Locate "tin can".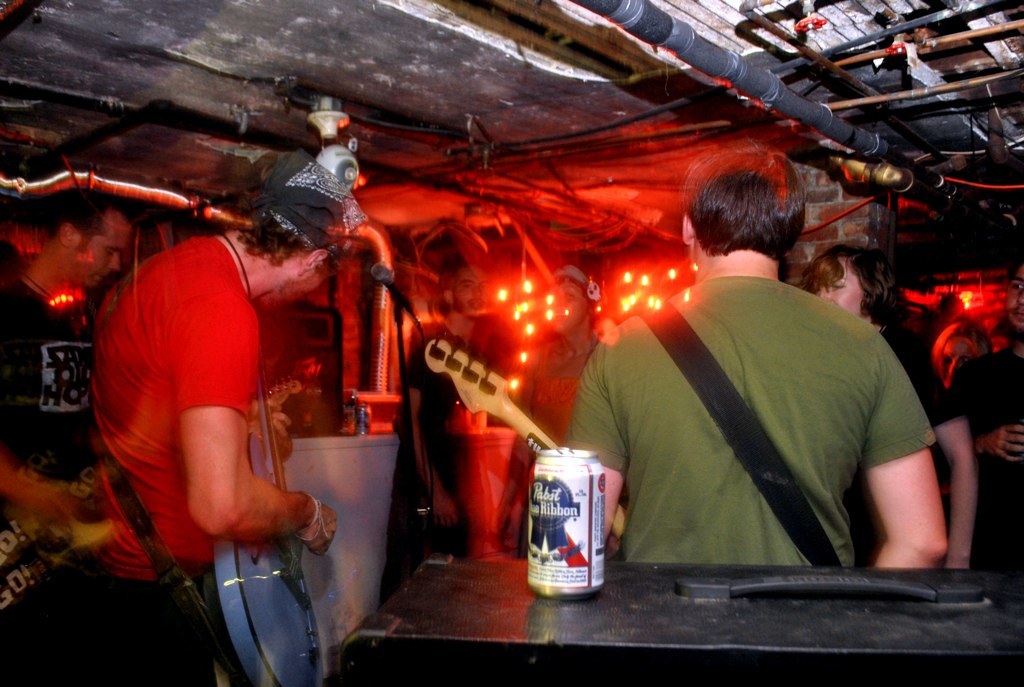
Bounding box: x1=514 y1=443 x2=610 y2=598.
